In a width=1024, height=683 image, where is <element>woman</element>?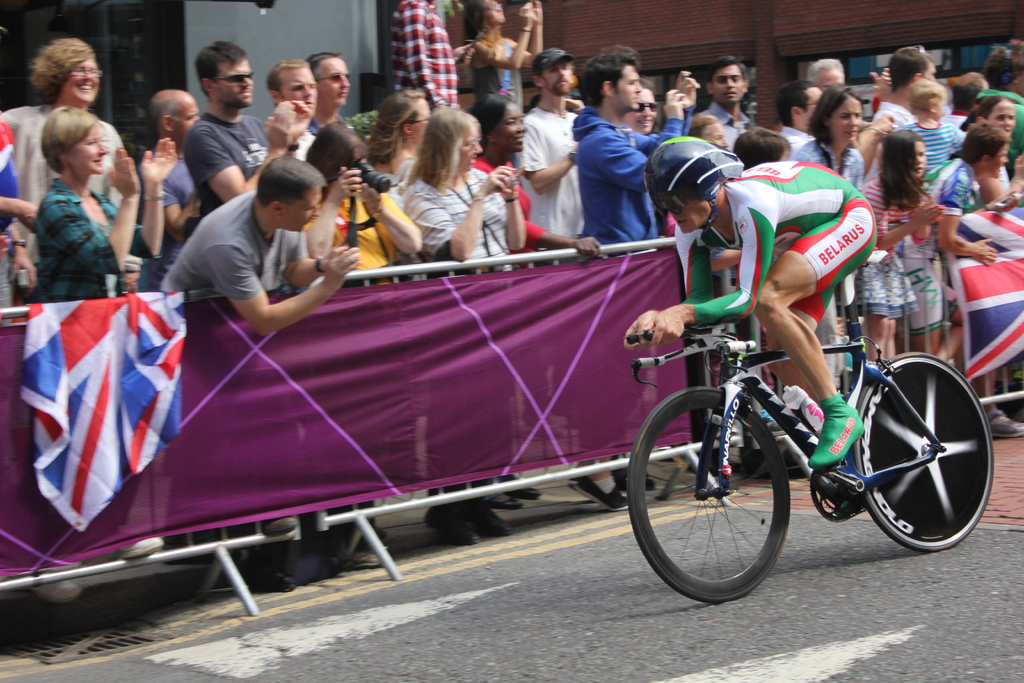
box=[298, 126, 420, 286].
